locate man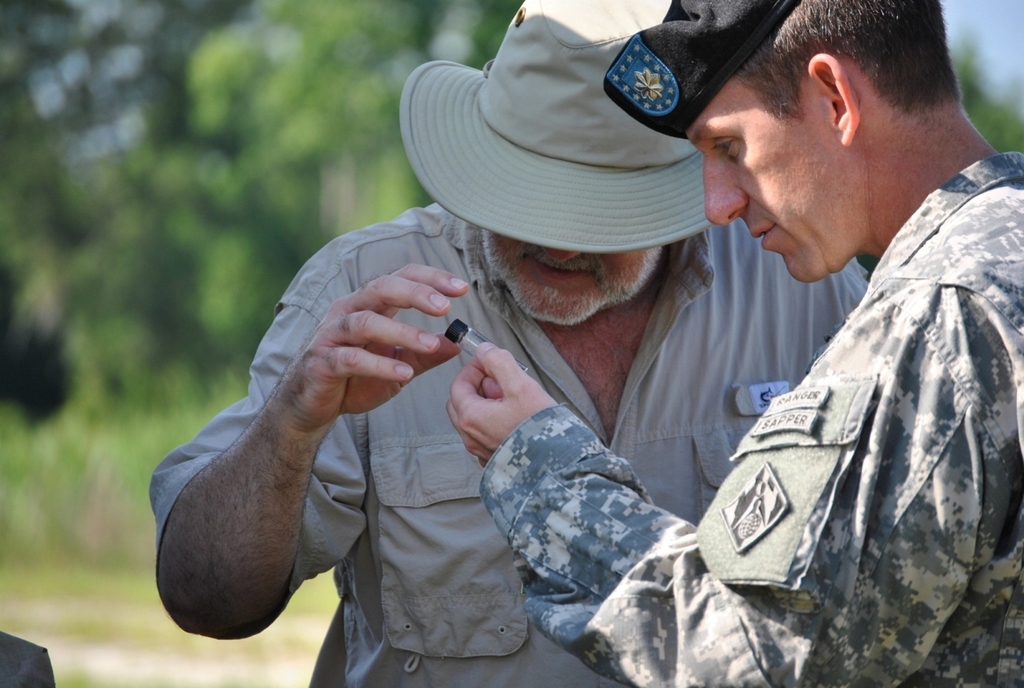
(446, 0, 1023, 687)
